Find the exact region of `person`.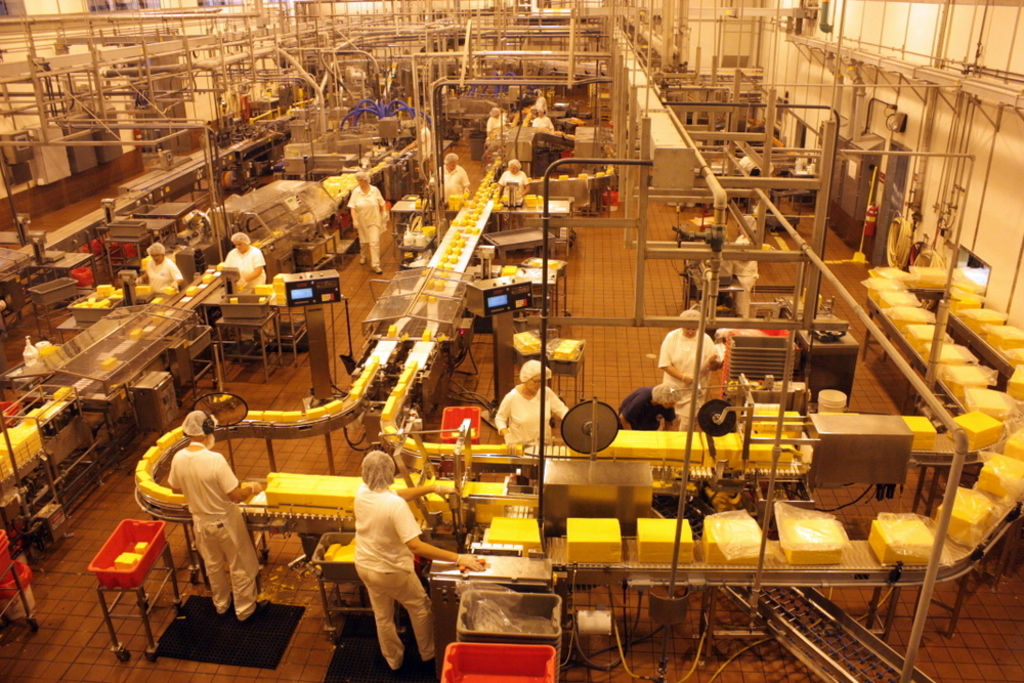
Exact region: box(169, 405, 267, 623).
